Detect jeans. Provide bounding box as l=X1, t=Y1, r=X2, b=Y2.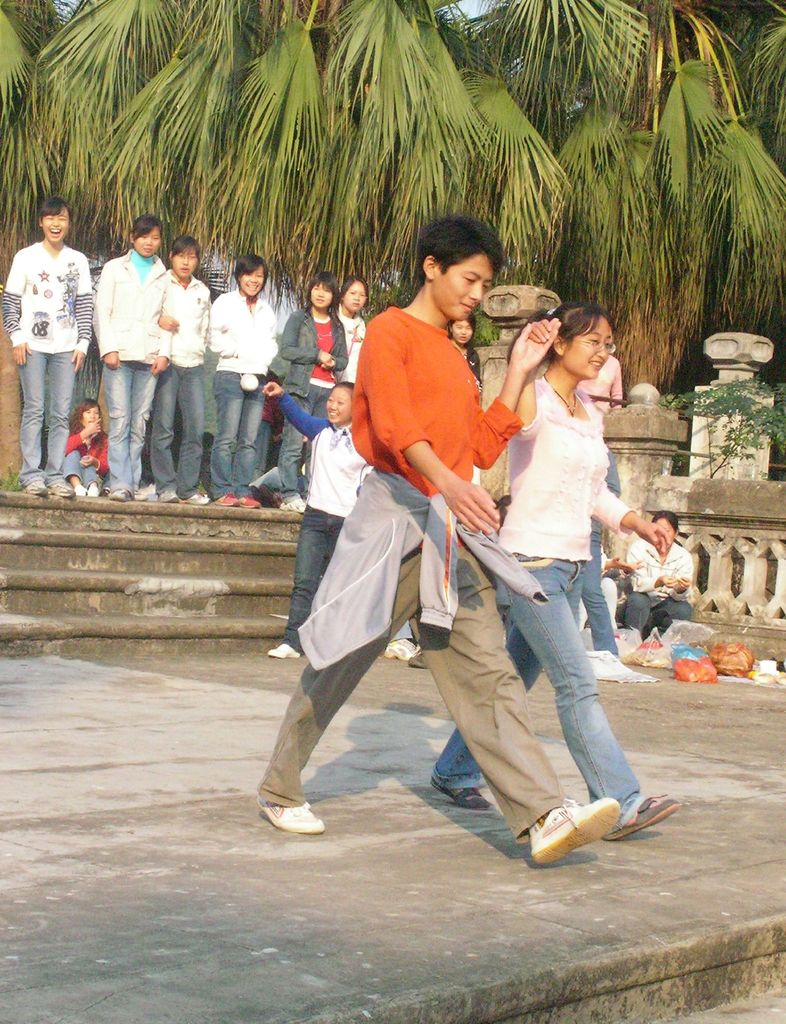
l=110, t=360, r=148, b=486.
